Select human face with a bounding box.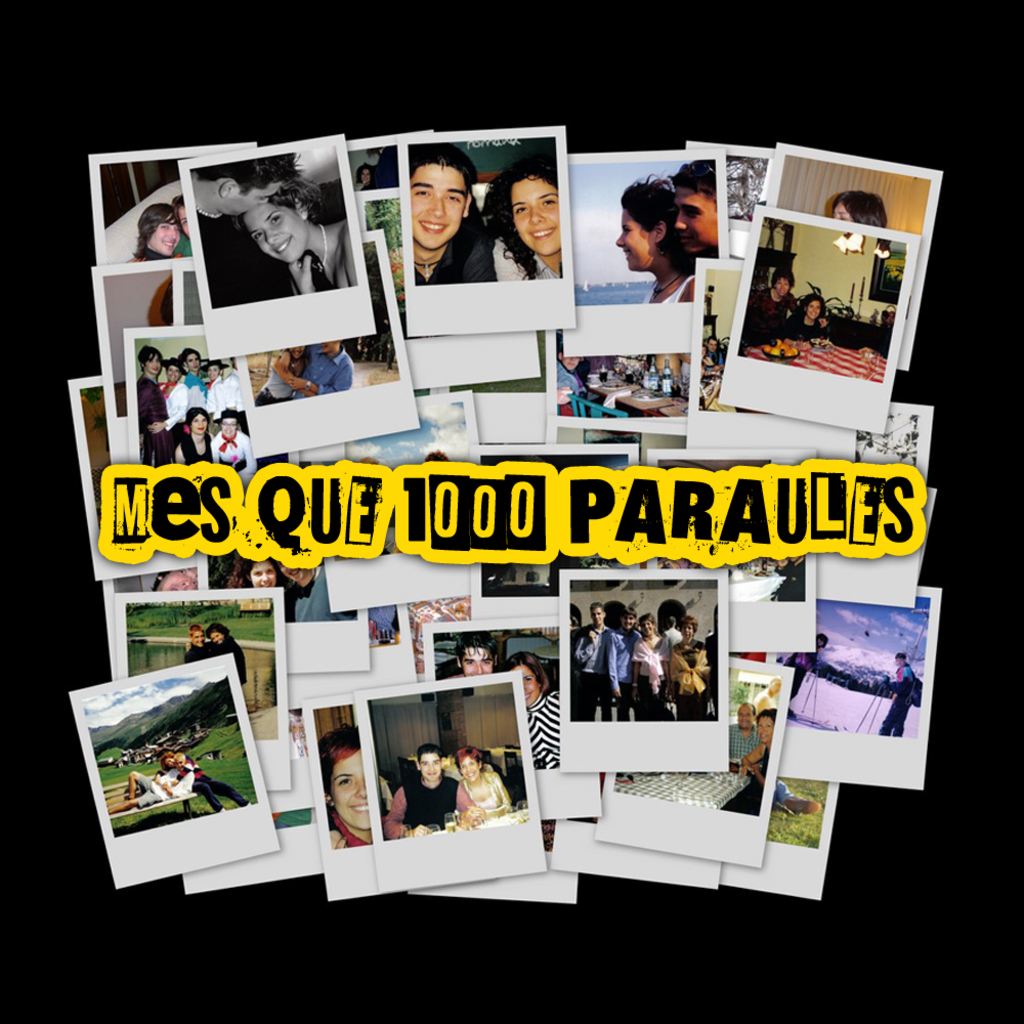
(left=357, top=163, right=375, bottom=188).
